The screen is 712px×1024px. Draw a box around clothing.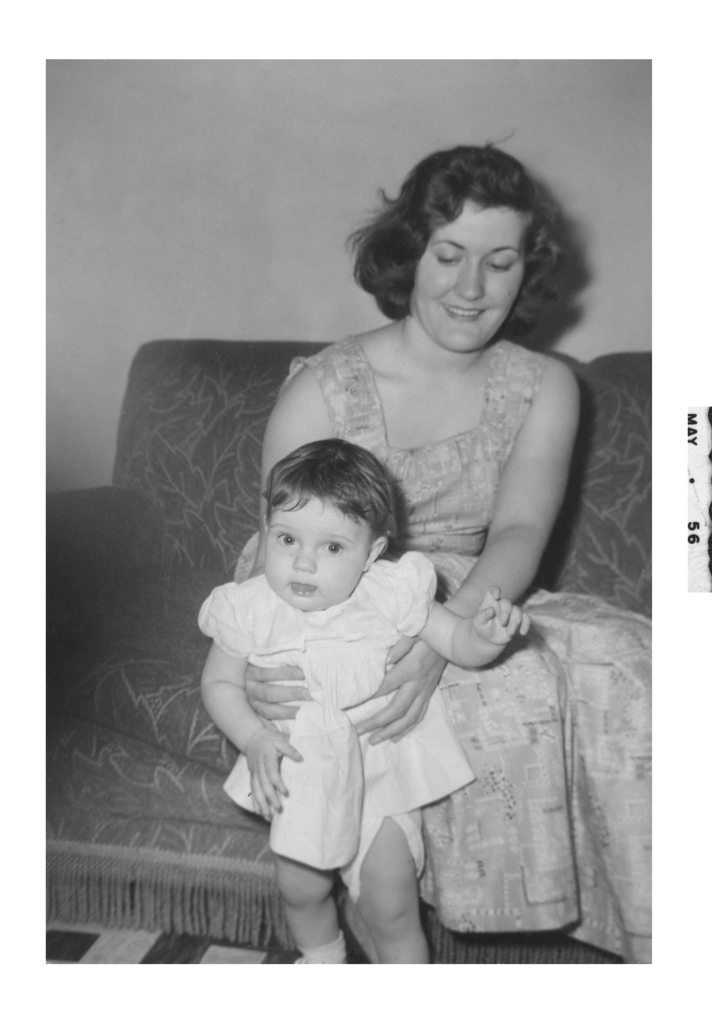
(232, 335, 657, 973).
